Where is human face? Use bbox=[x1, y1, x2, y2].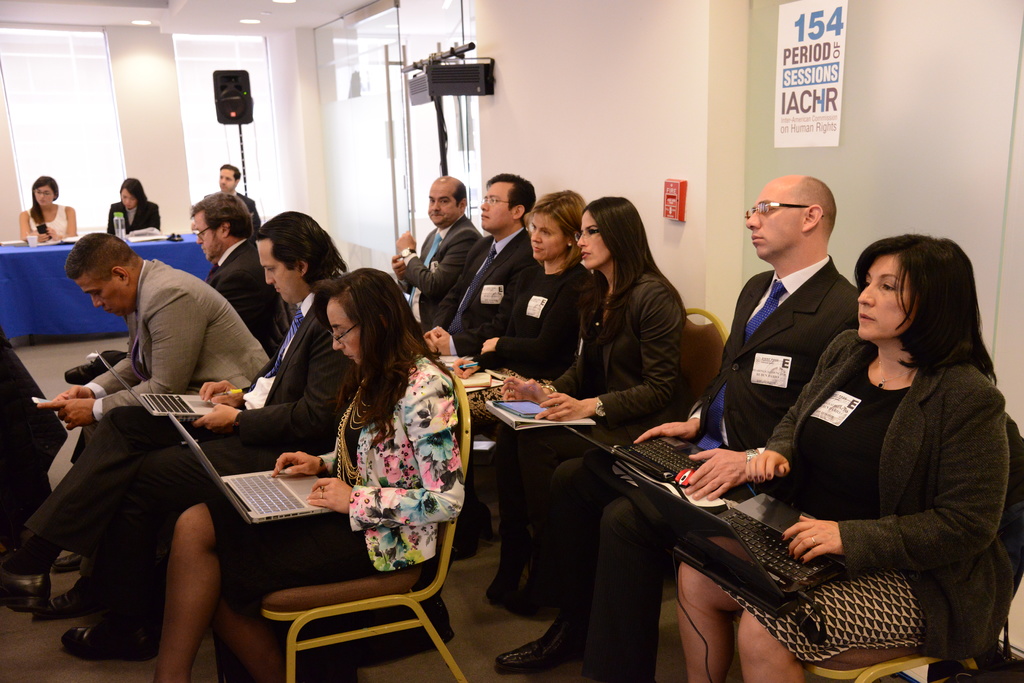
bbox=[76, 278, 124, 316].
